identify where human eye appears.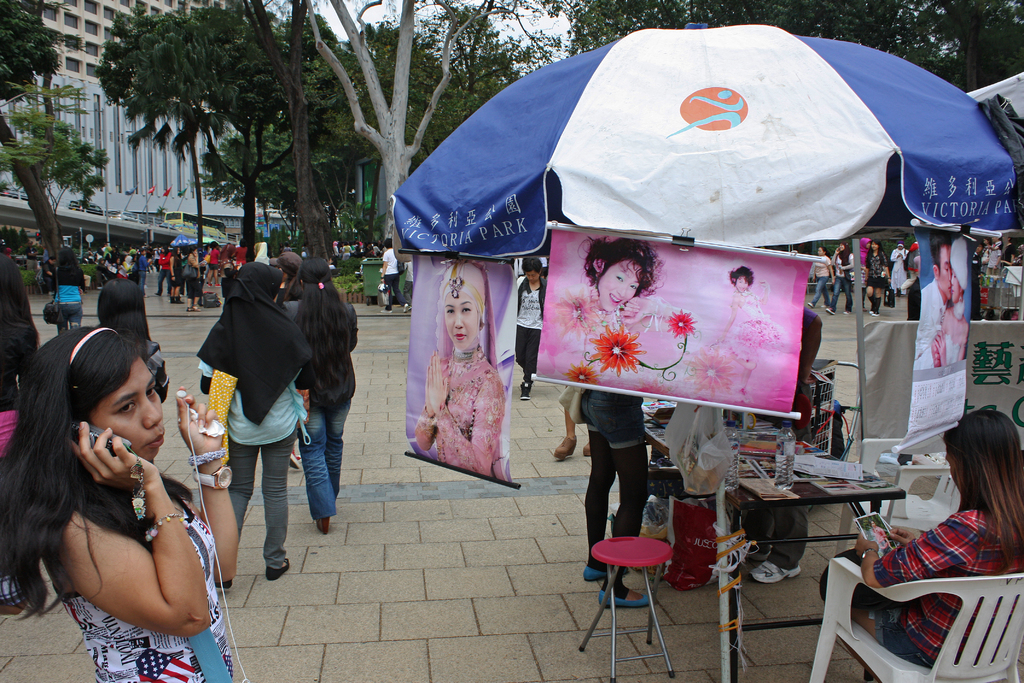
Appears at pyautogui.locateOnScreen(461, 304, 474, 316).
